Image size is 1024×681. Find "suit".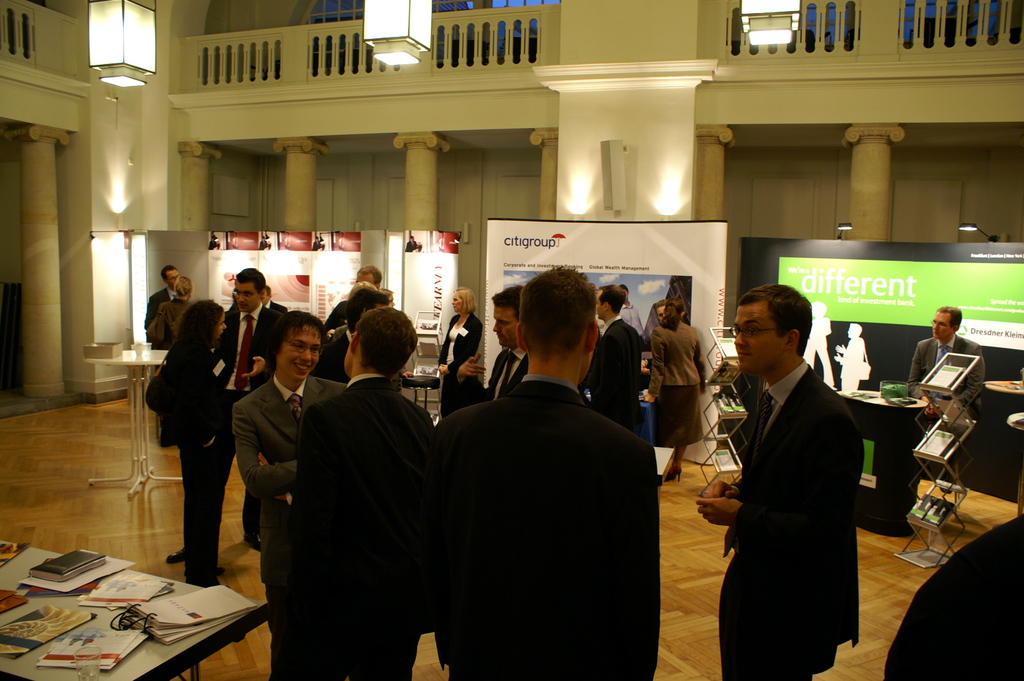
[x1=909, y1=336, x2=983, y2=443].
